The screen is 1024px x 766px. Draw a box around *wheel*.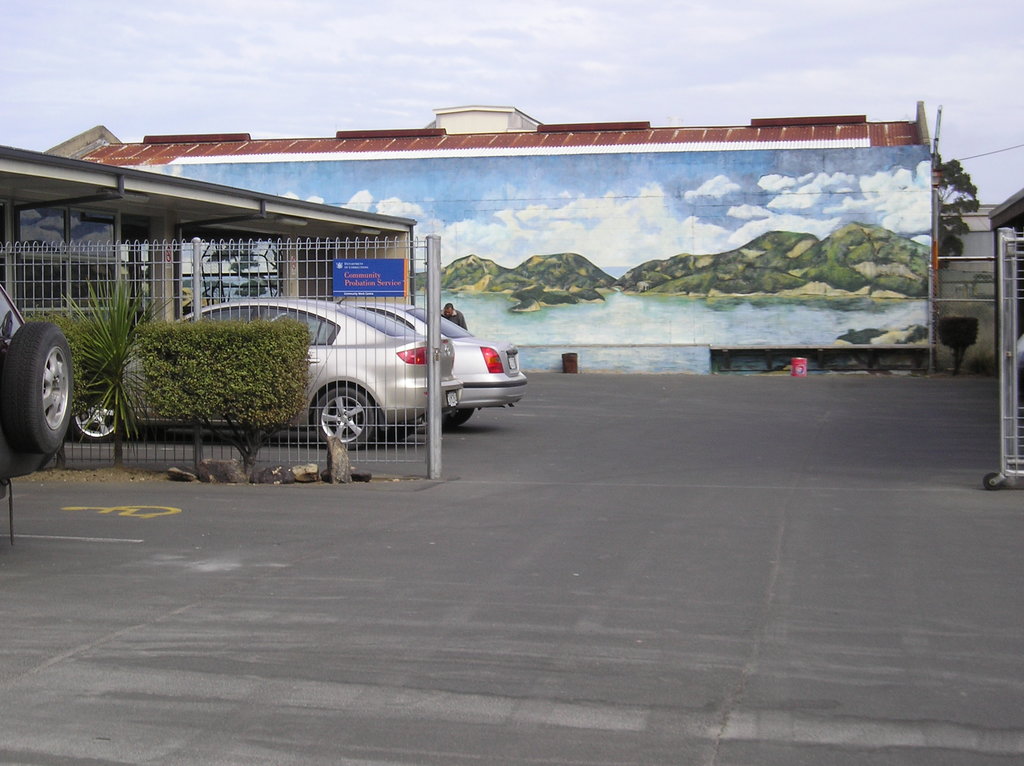
box(438, 406, 472, 426).
